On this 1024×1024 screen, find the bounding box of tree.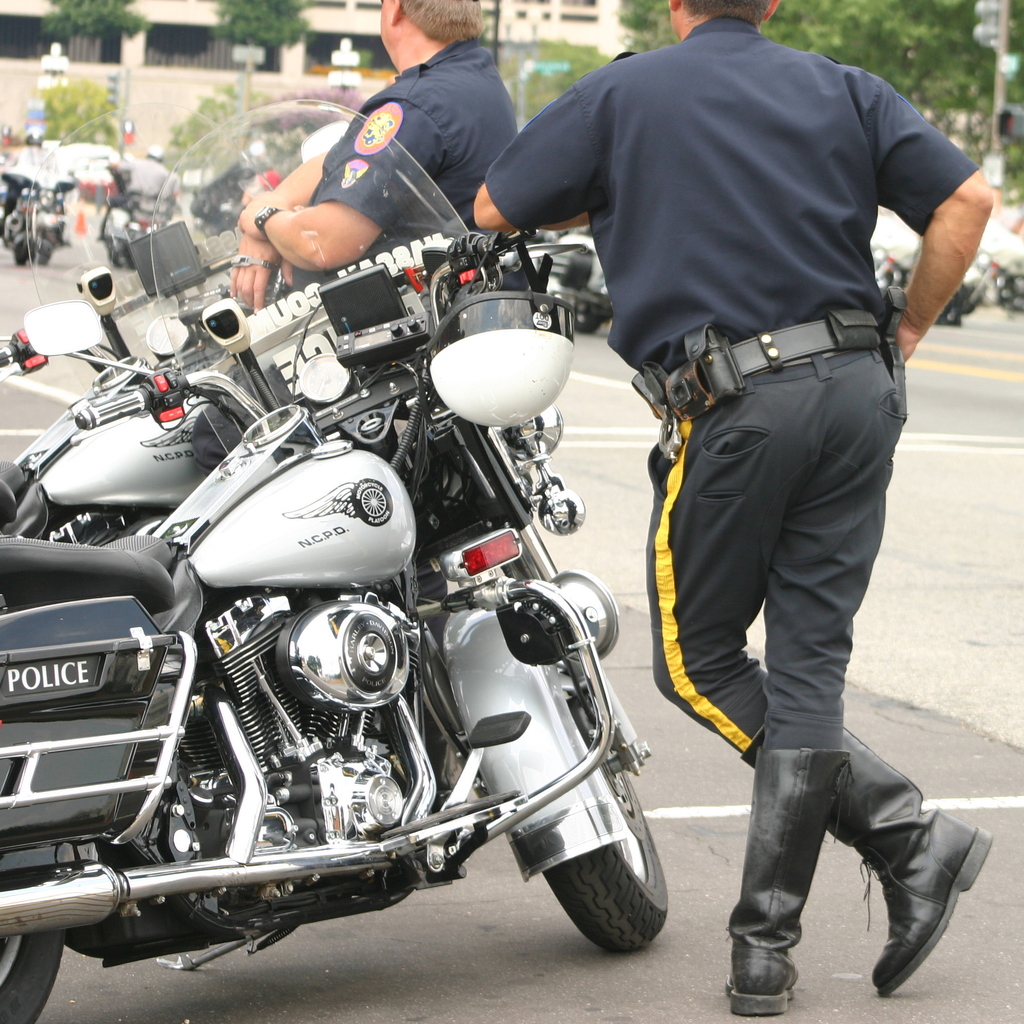
Bounding box: [600,0,1023,225].
